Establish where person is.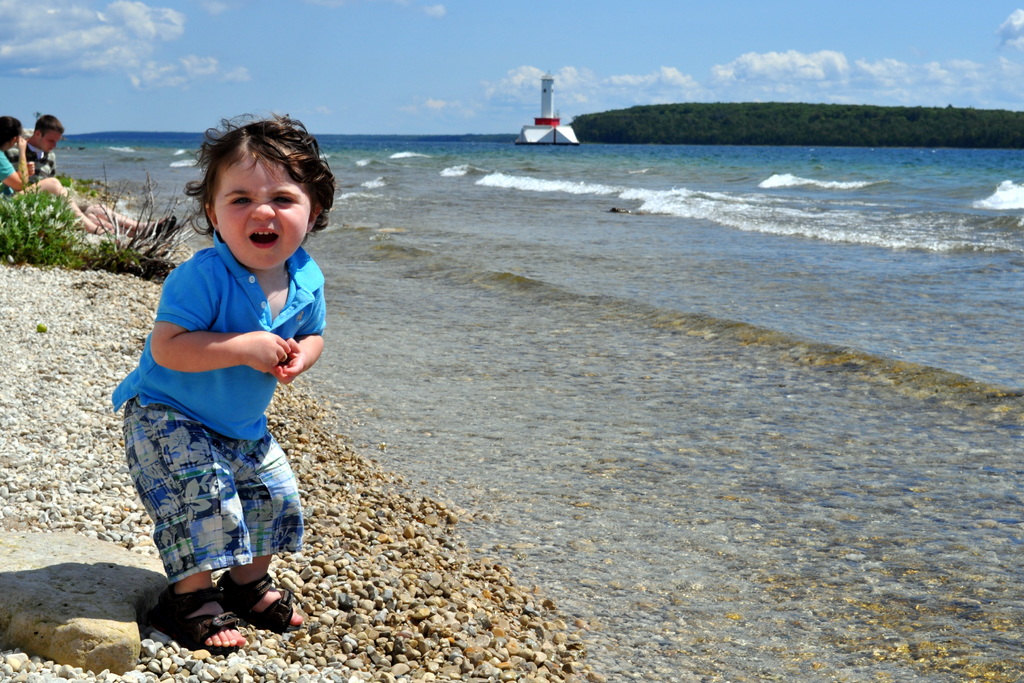
Established at 112,113,330,657.
